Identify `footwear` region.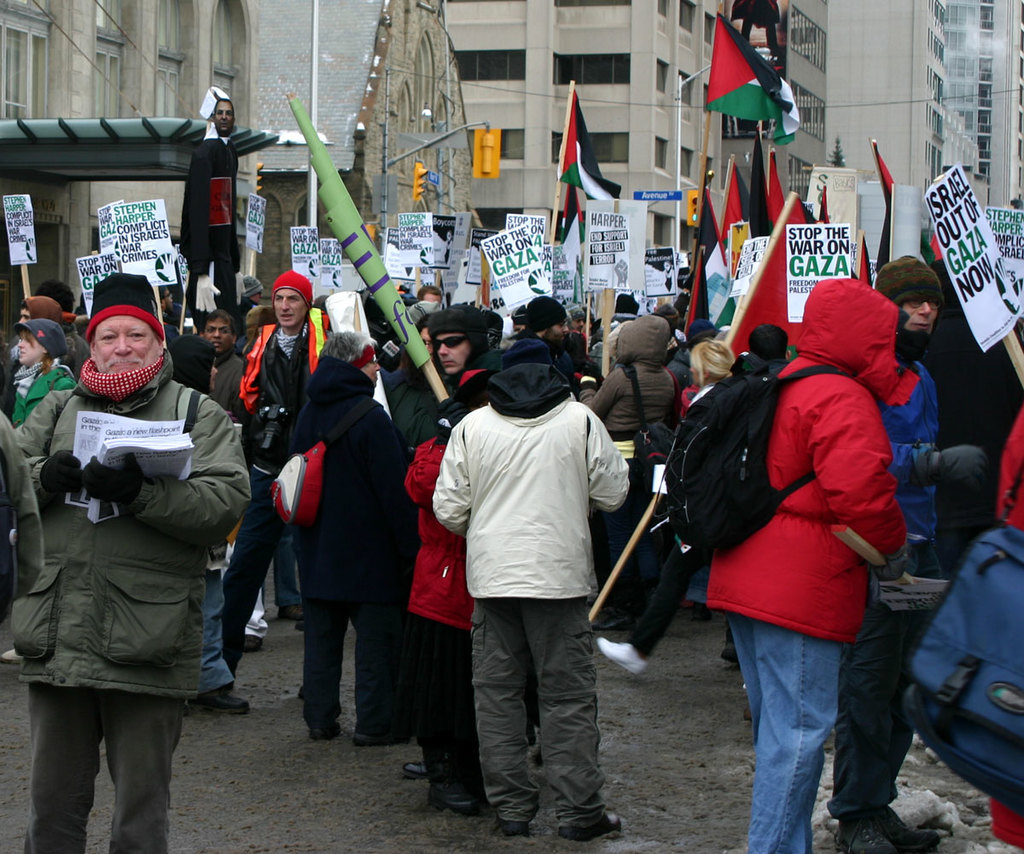
Region: 353,731,414,745.
